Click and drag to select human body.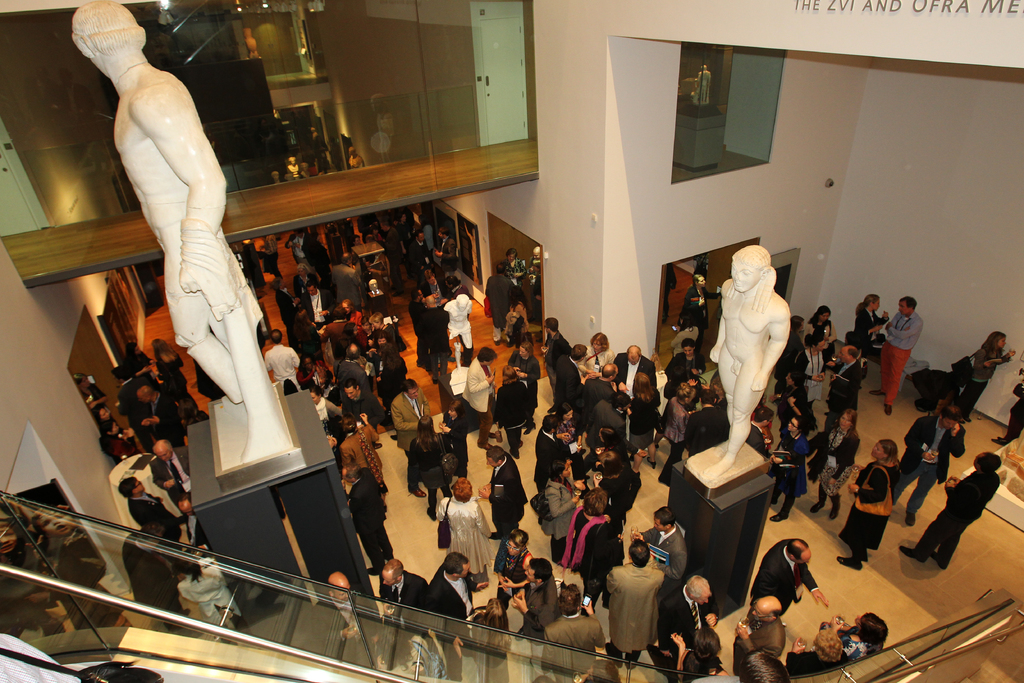
Selection: bbox=(407, 233, 423, 283).
